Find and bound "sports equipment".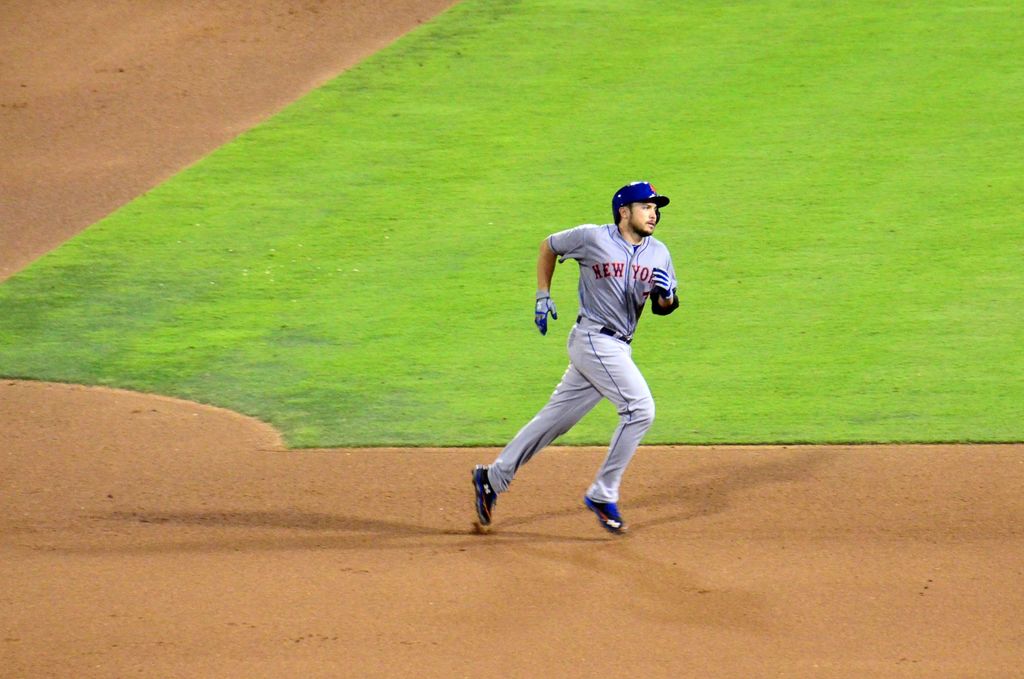
Bound: box=[650, 266, 674, 299].
